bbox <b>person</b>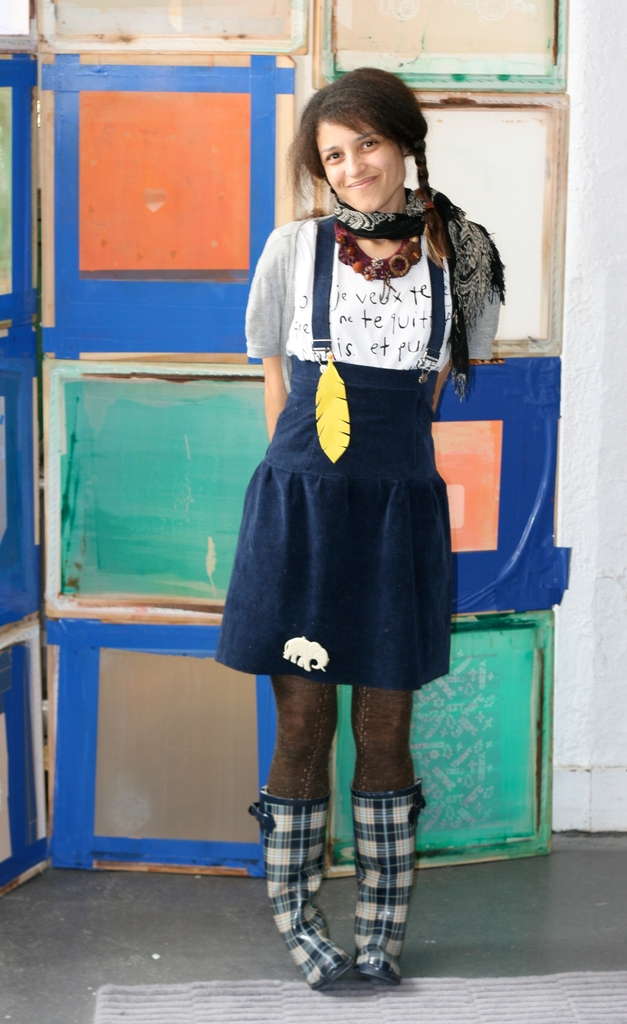
bbox(204, 51, 500, 1020)
